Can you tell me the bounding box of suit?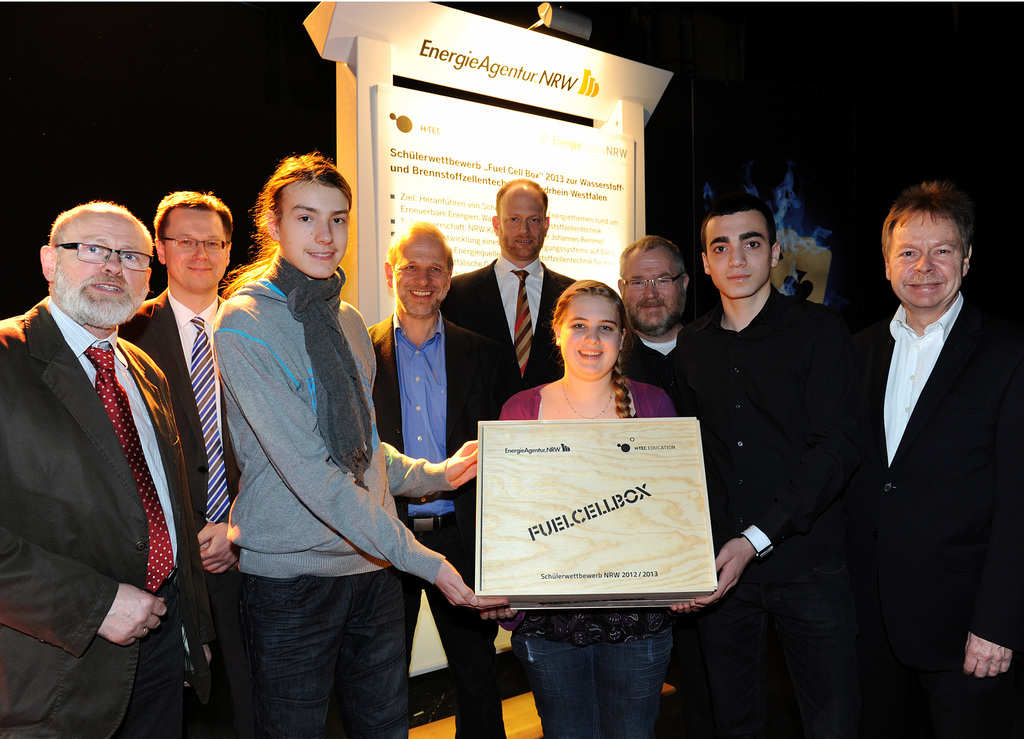
left=115, top=285, right=234, bottom=738.
